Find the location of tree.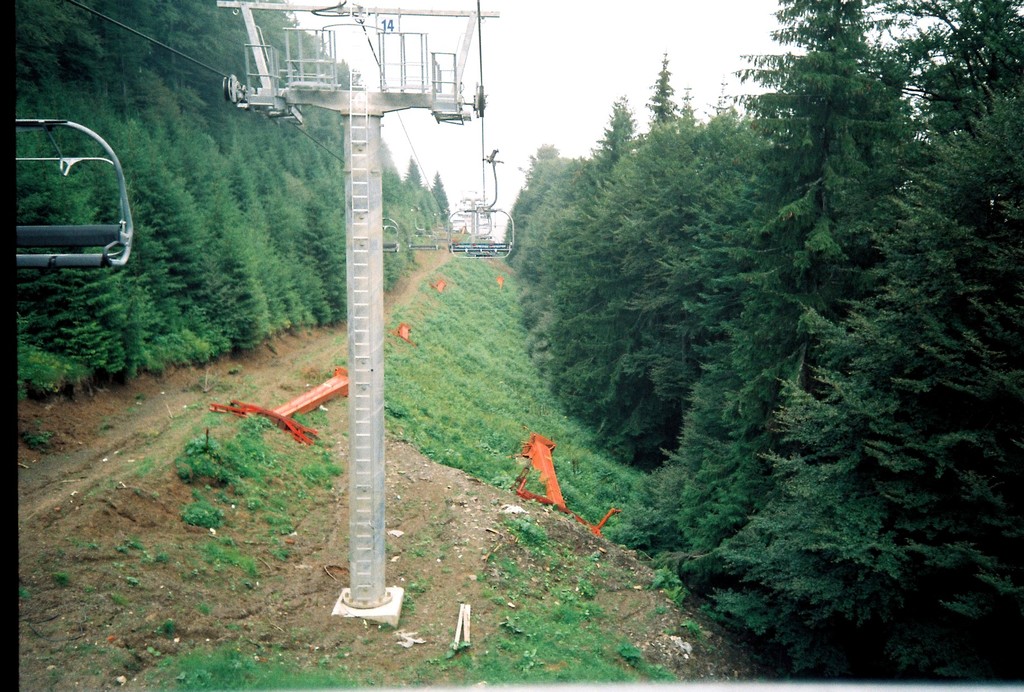
Location: pyautogui.locateOnScreen(563, 0, 932, 582).
